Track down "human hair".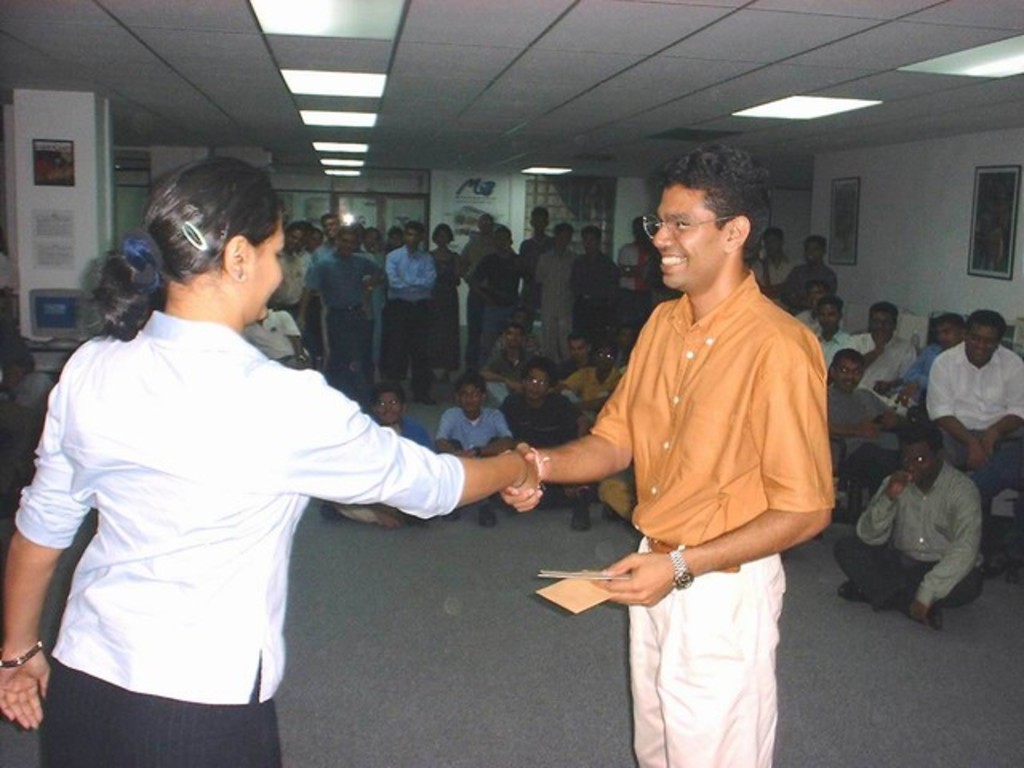
Tracked to bbox(834, 346, 869, 368).
